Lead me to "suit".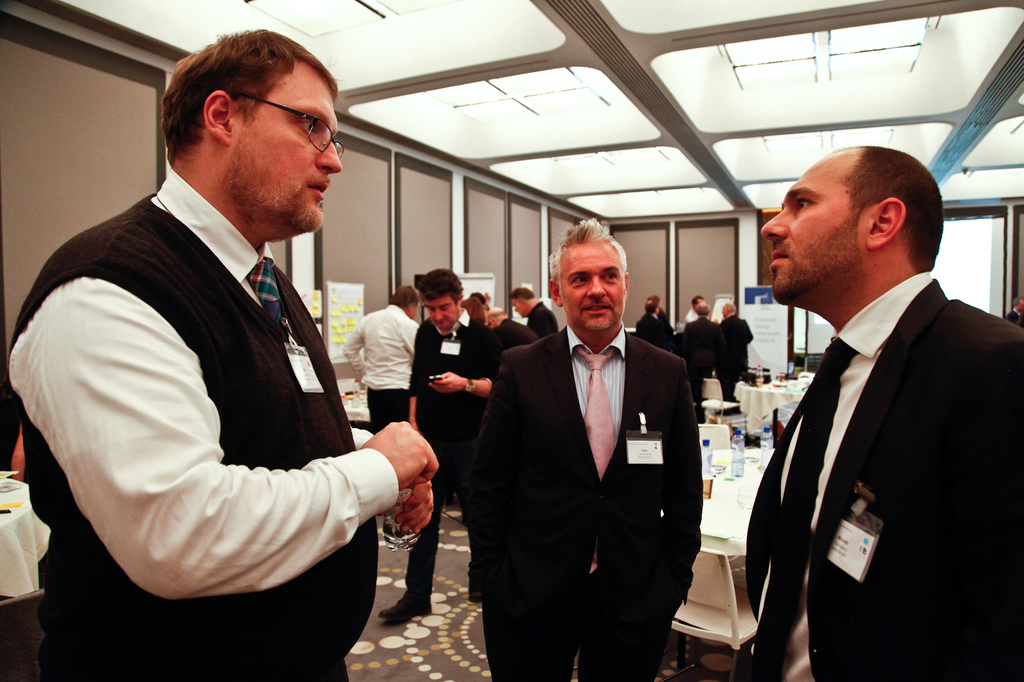
Lead to Rect(719, 313, 755, 399).
